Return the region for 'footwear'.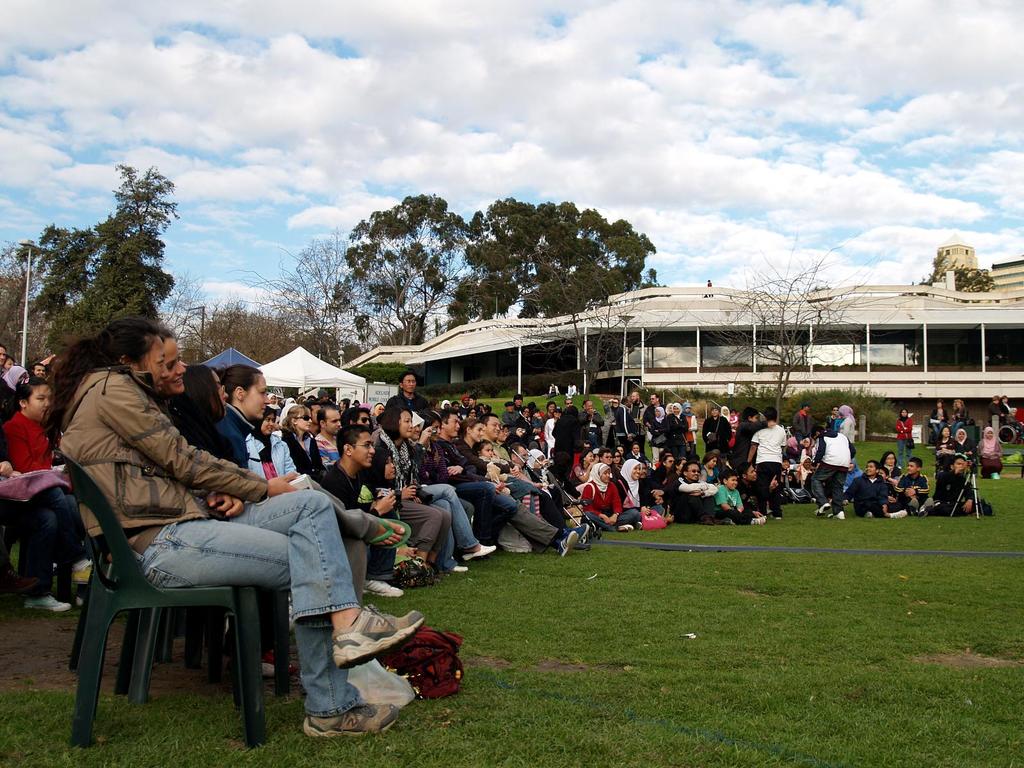
l=462, t=544, r=499, b=569.
